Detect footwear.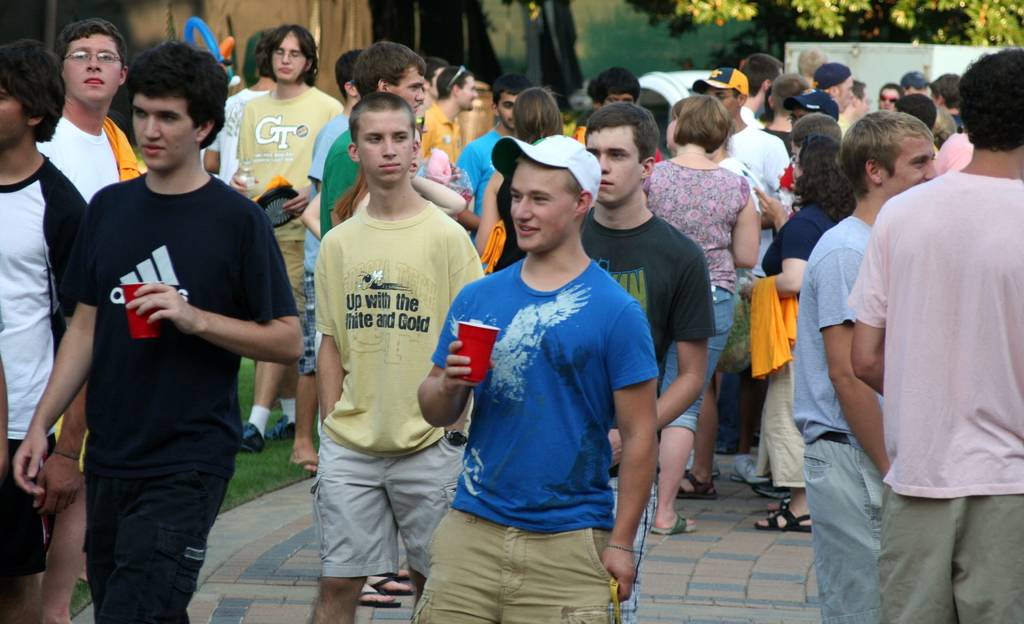
Detected at [x1=745, y1=476, x2=795, y2=498].
